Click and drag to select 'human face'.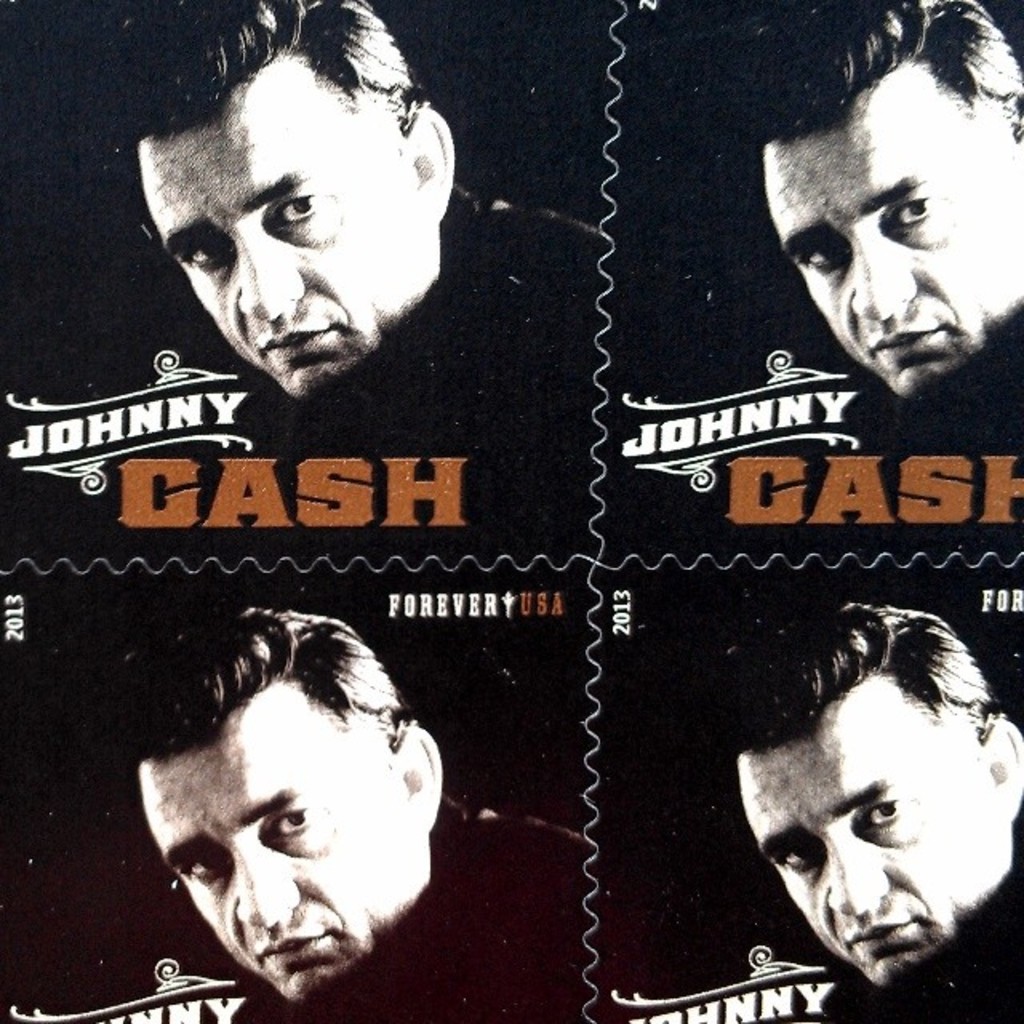
Selection: x1=146 y1=672 x2=430 y2=1008.
